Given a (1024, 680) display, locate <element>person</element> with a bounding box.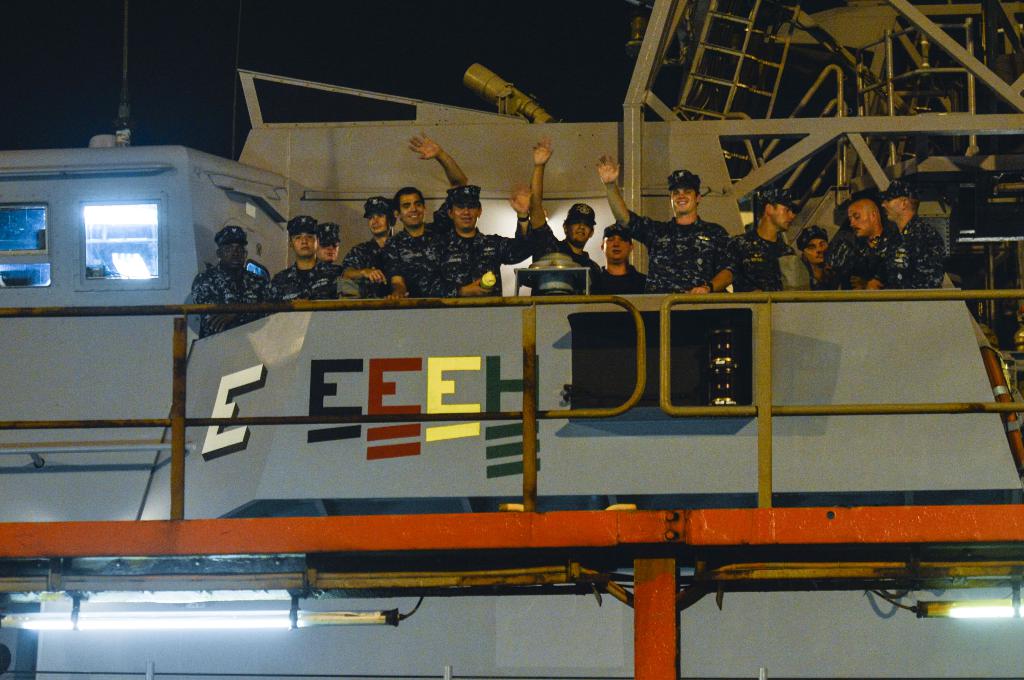
Located: x1=650, y1=163, x2=746, y2=302.
